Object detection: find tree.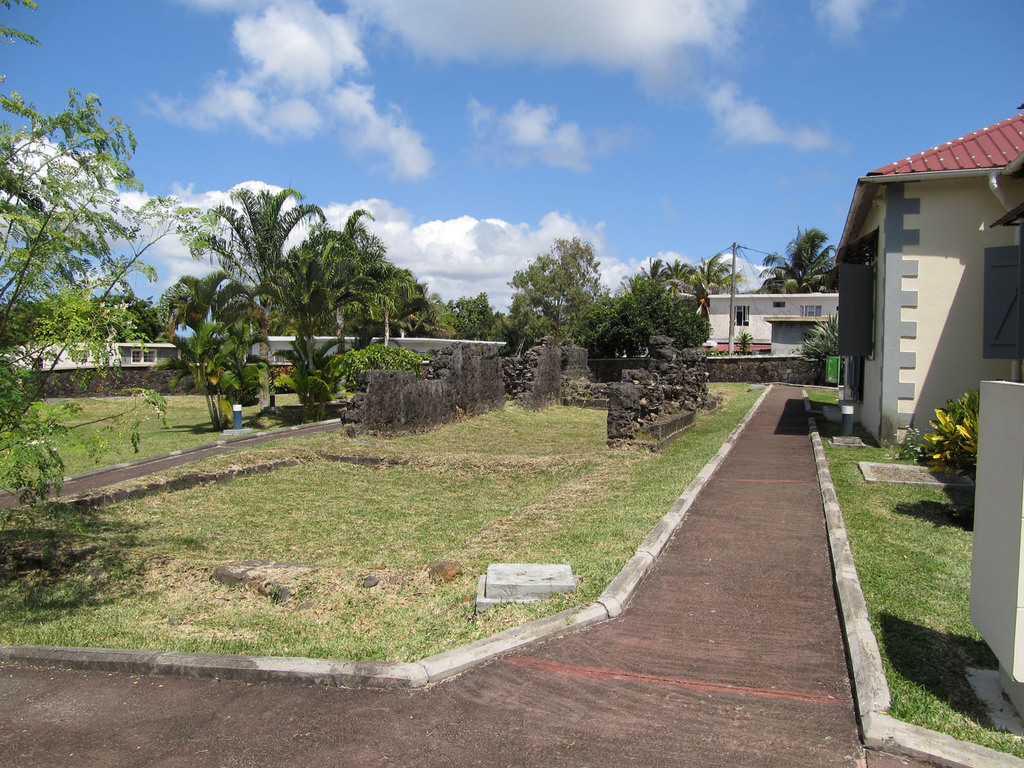
<box>443,293,490,338</box>.
